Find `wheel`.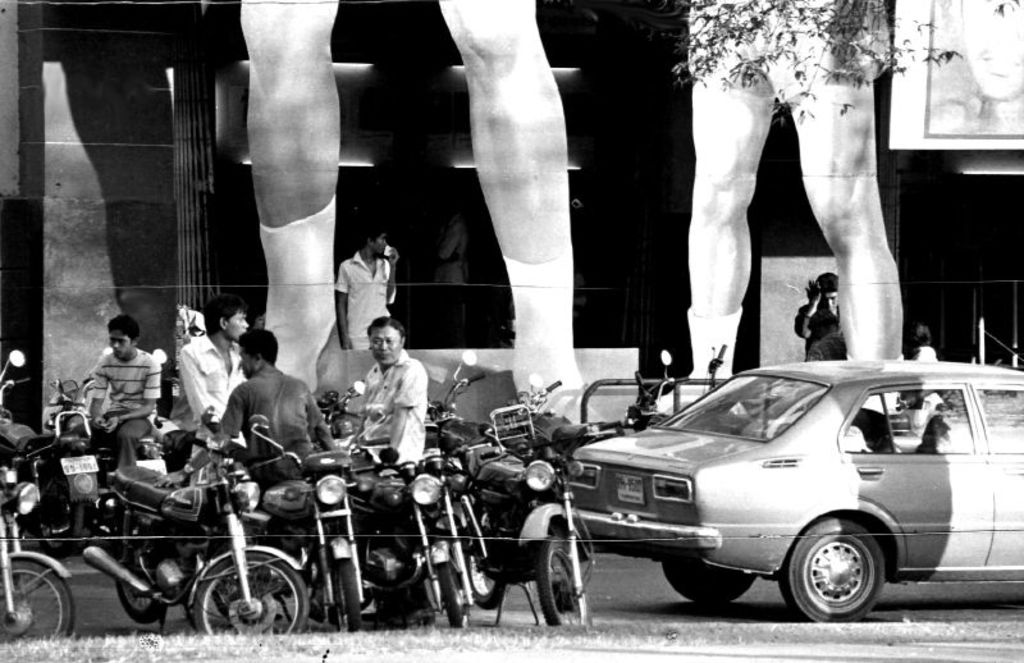
(22,459,90,559).
